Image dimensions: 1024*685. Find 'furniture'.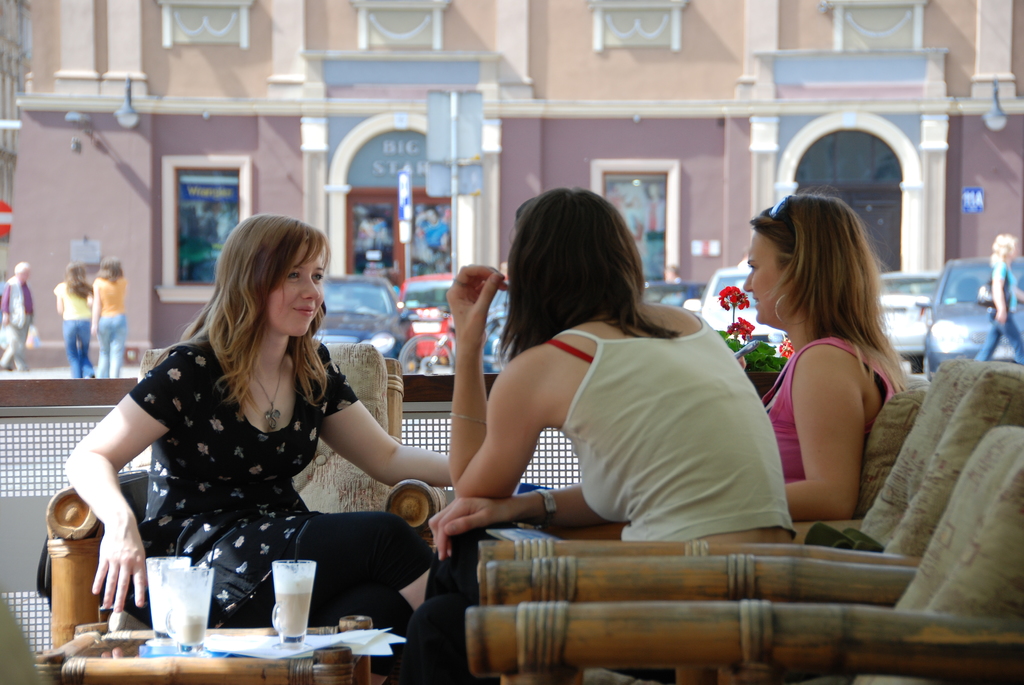
box(463, 429, 1023, 684).
